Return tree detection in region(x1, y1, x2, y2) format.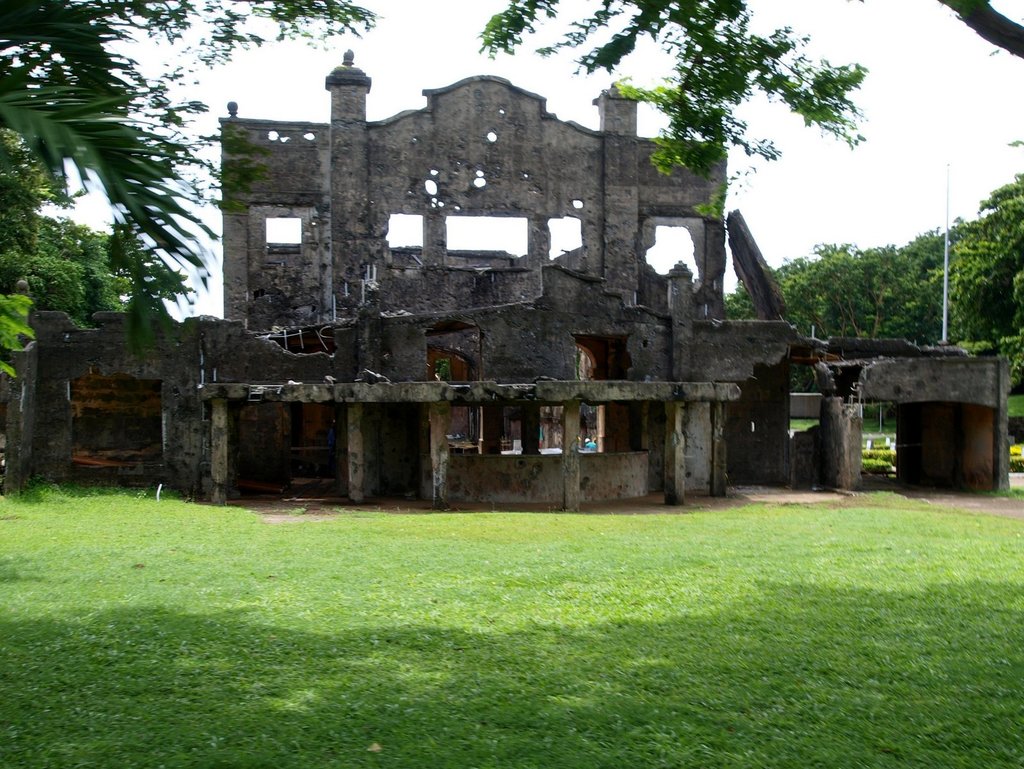
region(893, 172, 1023, 417).
